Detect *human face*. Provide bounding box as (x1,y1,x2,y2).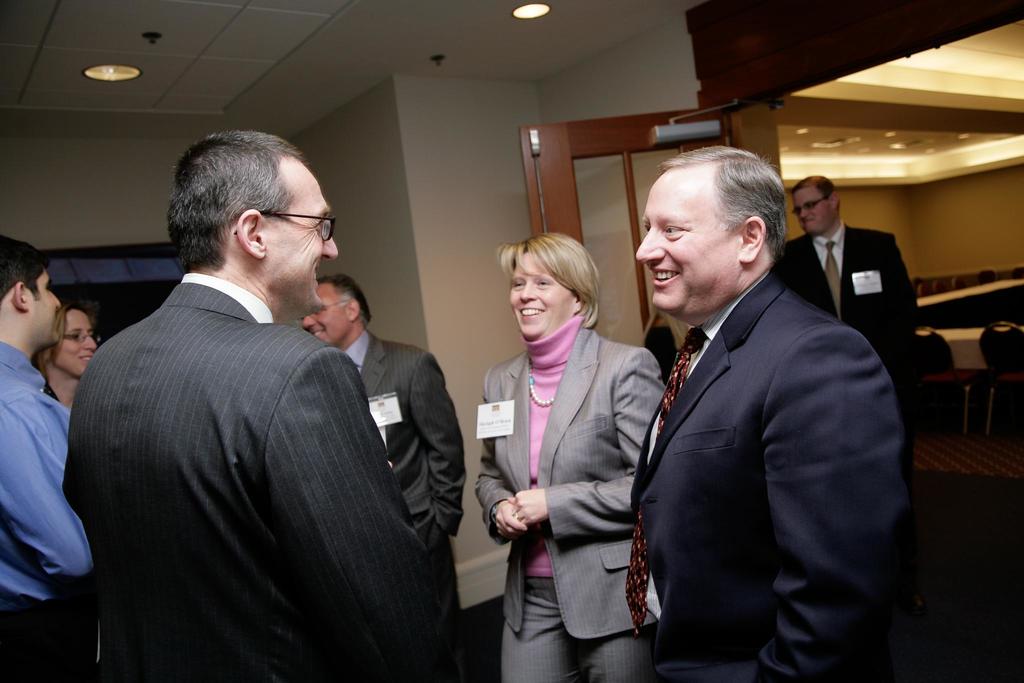
(264,163,347,325).
